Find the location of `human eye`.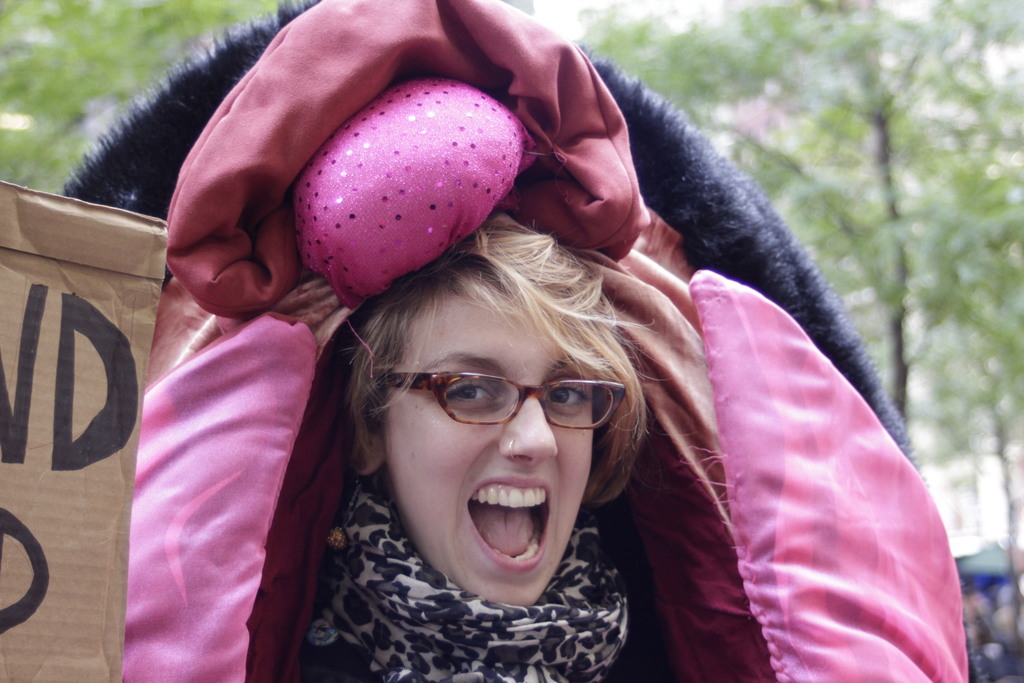
Location: l=434, t=372, r=504, b=408.
